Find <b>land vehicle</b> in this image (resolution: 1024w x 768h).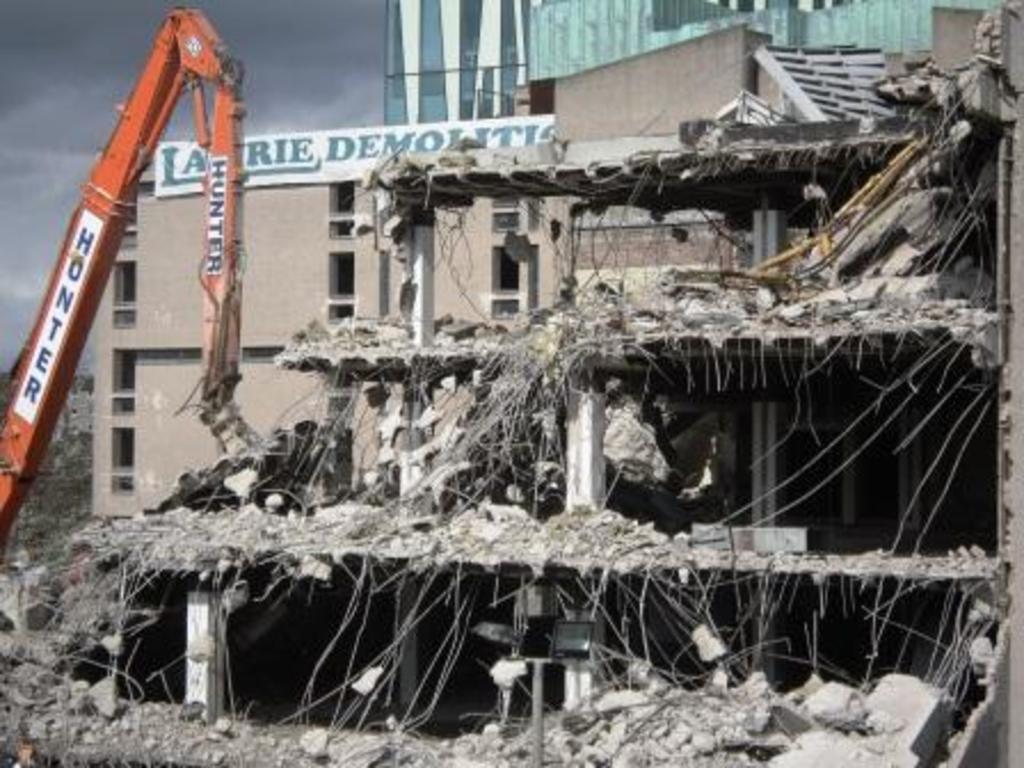
detection(0, 0, 352, 558).
